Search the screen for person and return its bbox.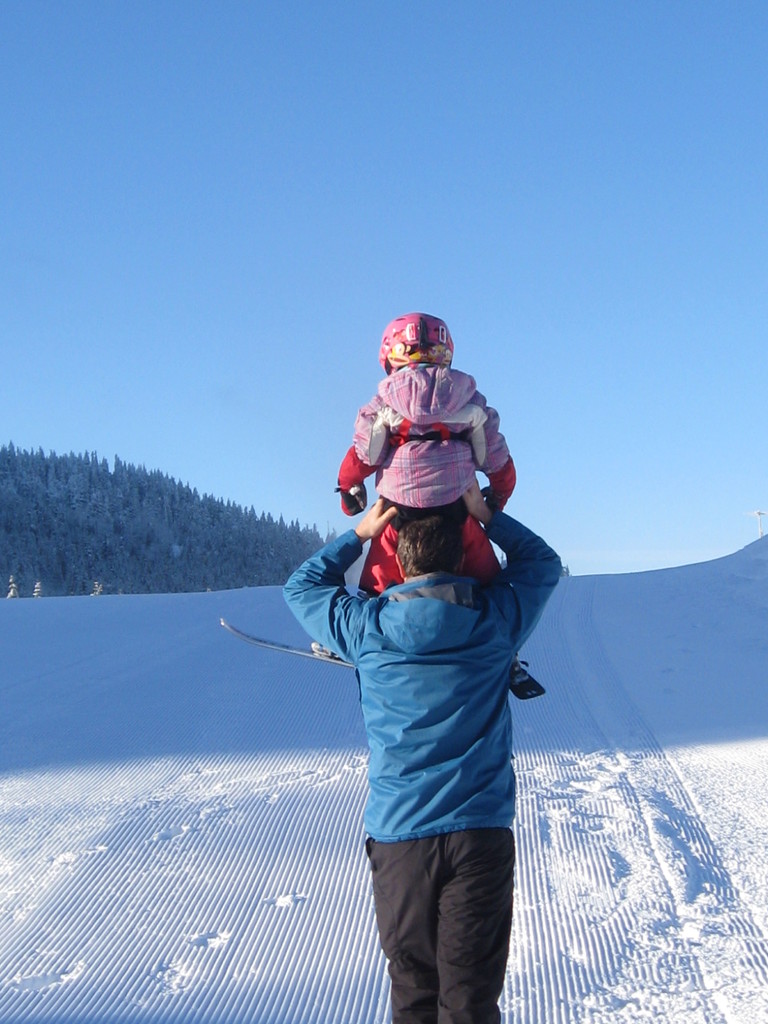
Found: locate(313, 311, 549, 705).
